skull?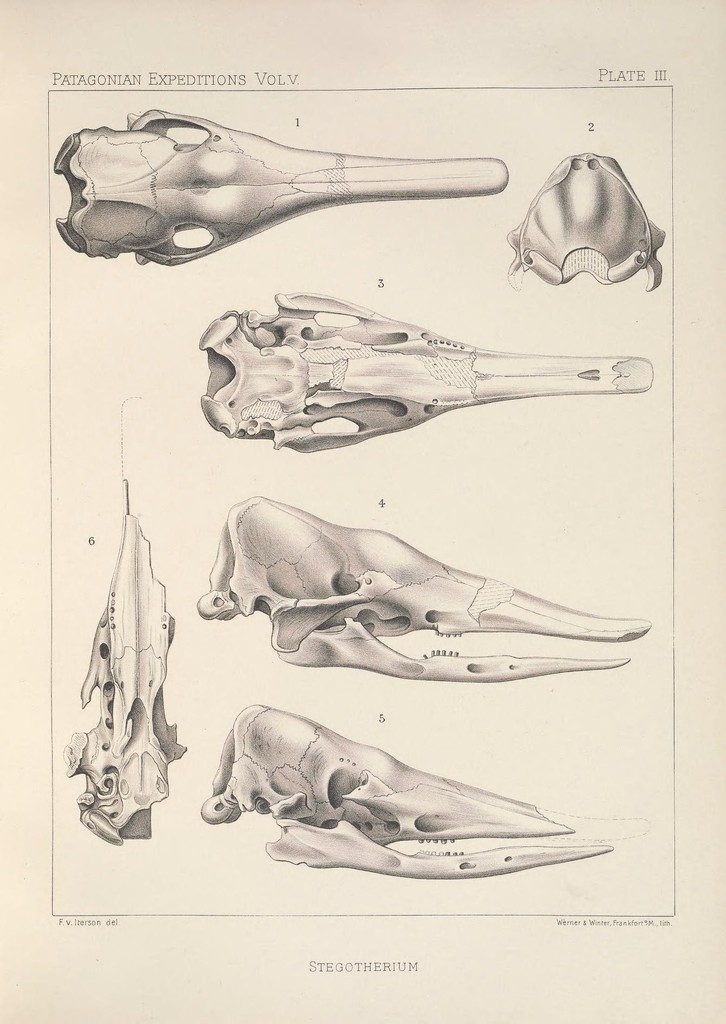
x1=49 y1=475 x2=187 y2=847
